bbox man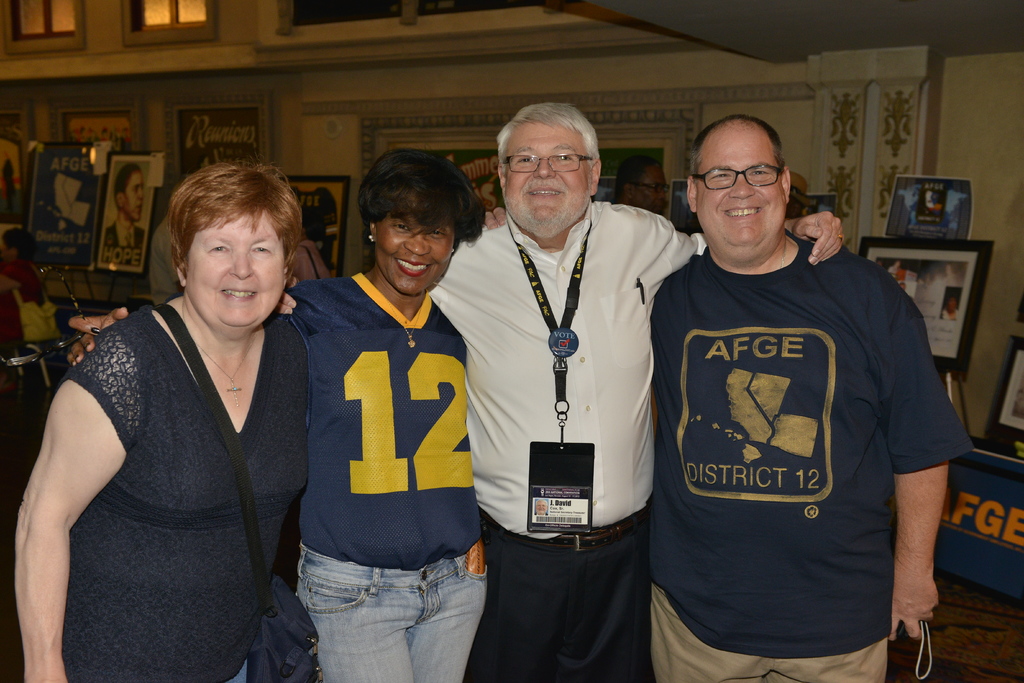
{"x1": 641, "y1": 110, "x2": 977, "y2": 682}
